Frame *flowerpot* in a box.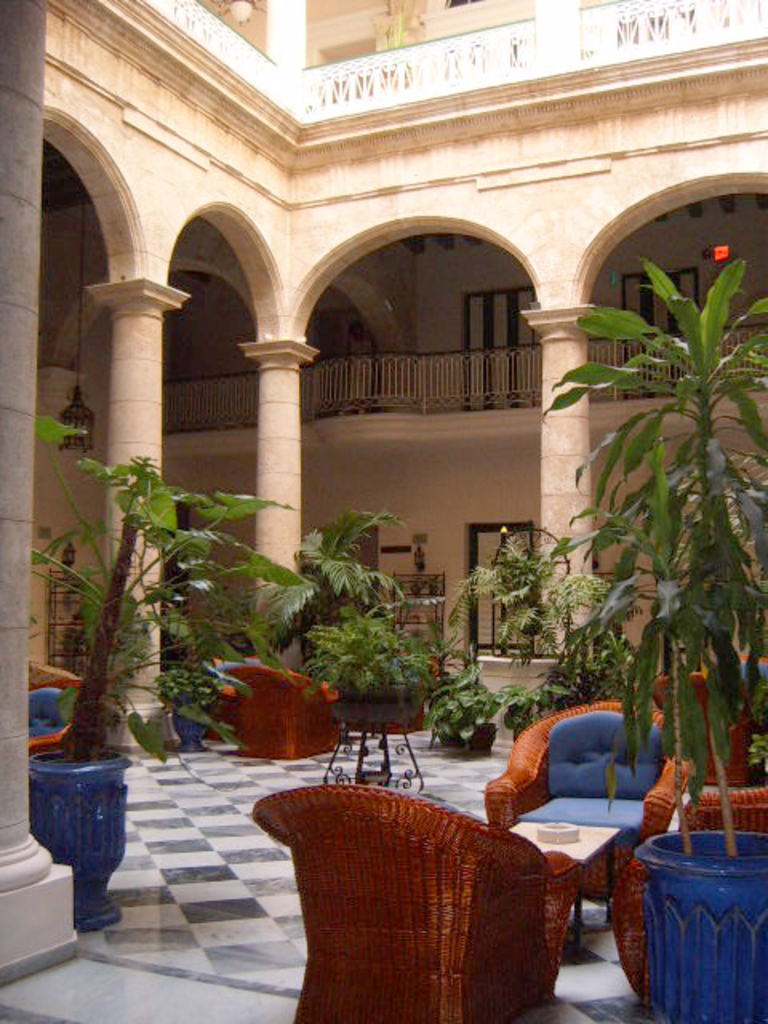
<bbox>163, 690, 213, 739</bbox>.
